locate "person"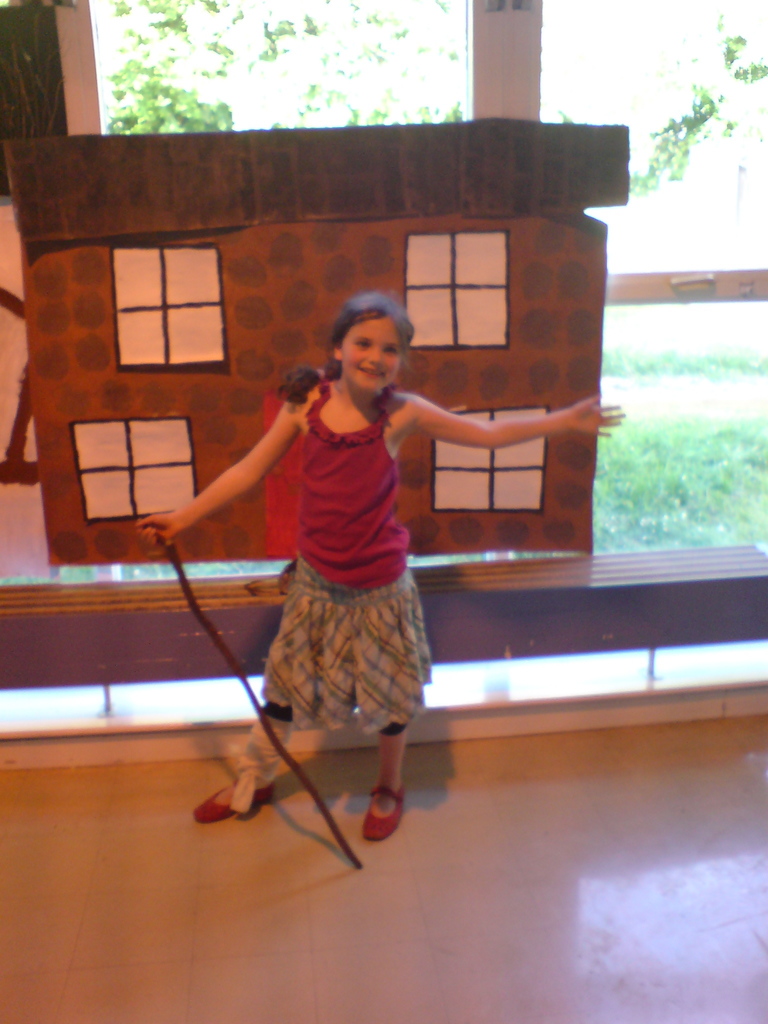
{"left": 141, "top": 273, "right": 623, "bottom": 842}
